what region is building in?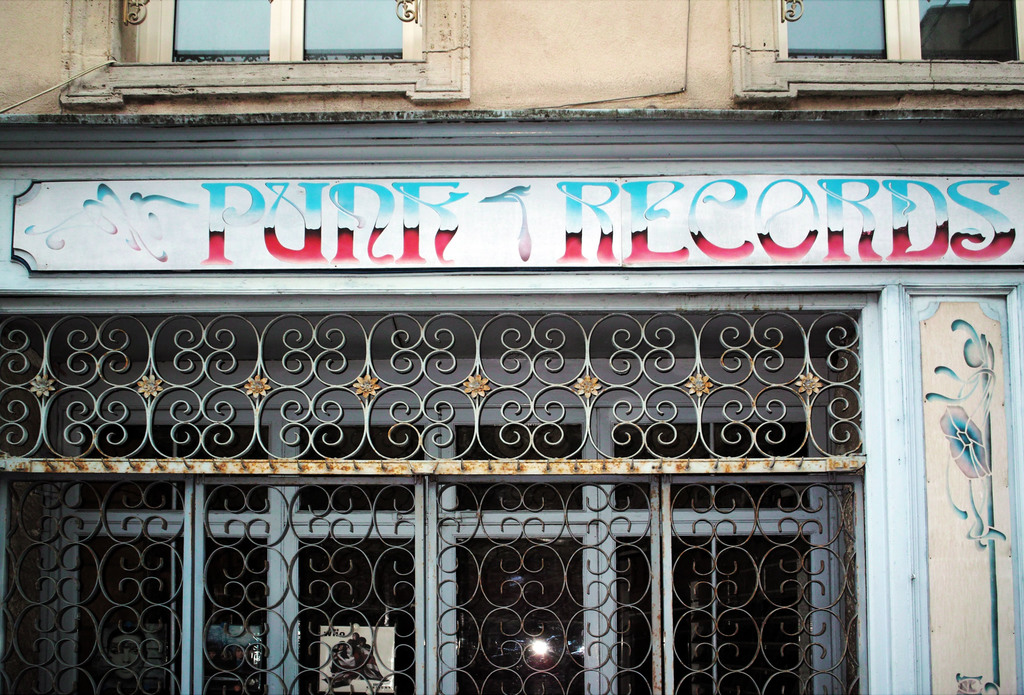
x1=0 y1=0 x2=1023 y2=694.
